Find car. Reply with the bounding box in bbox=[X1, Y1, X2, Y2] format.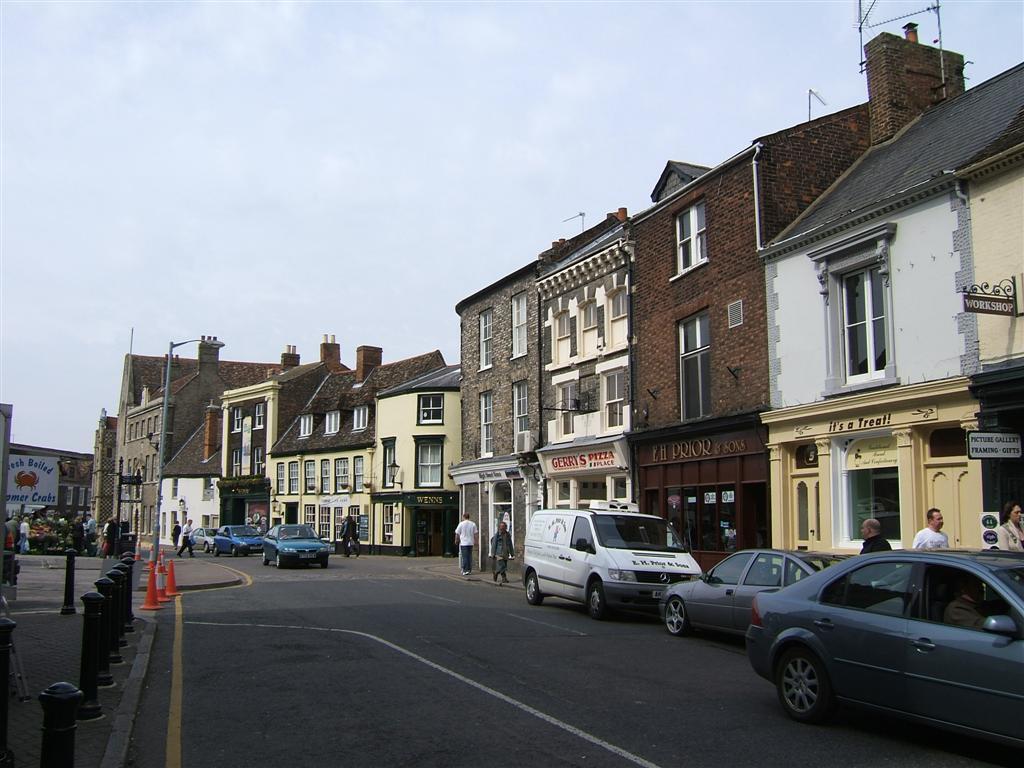
bbox=[262, 524, 332, 568].
